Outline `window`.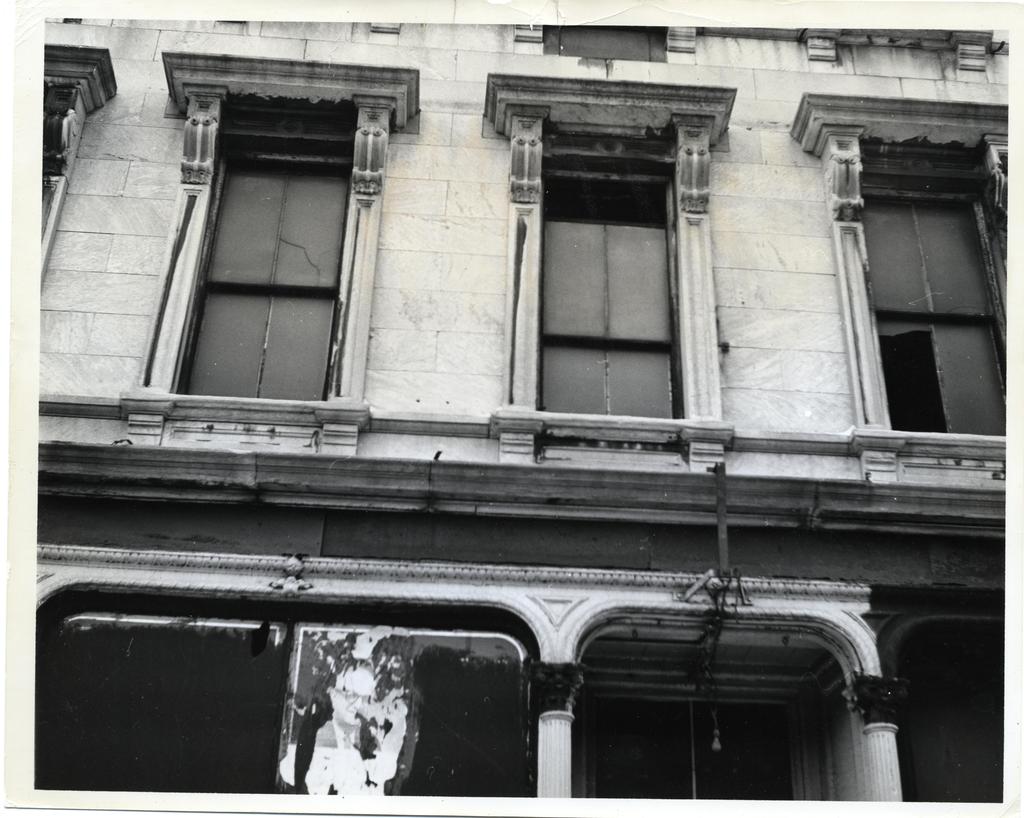
Outline: [x1=114, y1=49, x2=413, y2=459].
